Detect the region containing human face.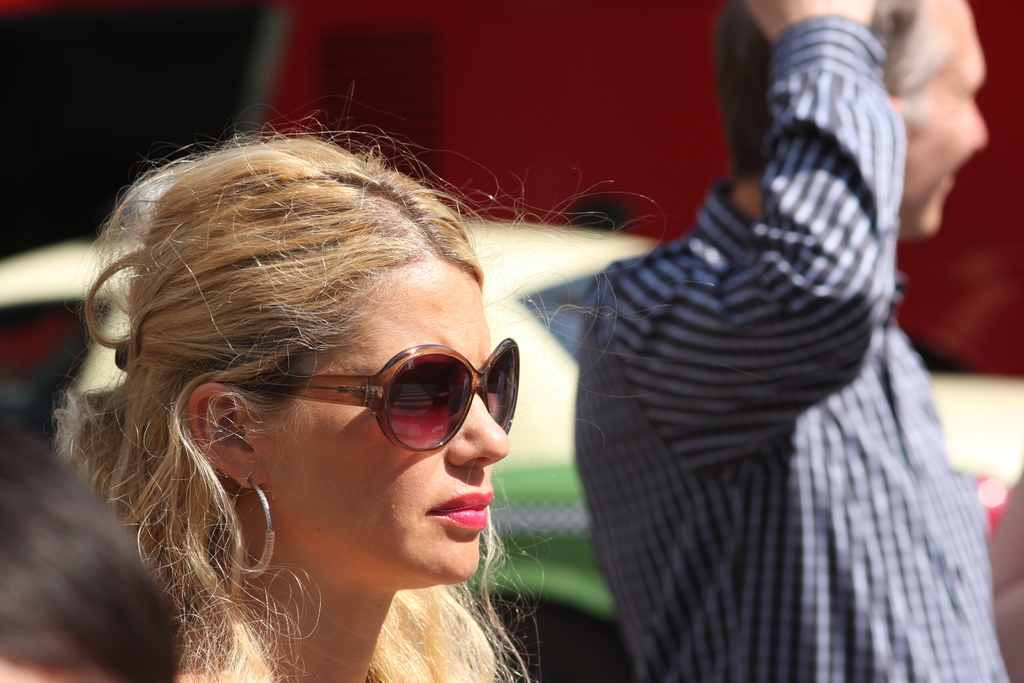
left=916, top=1, right=988, bottom=240.
